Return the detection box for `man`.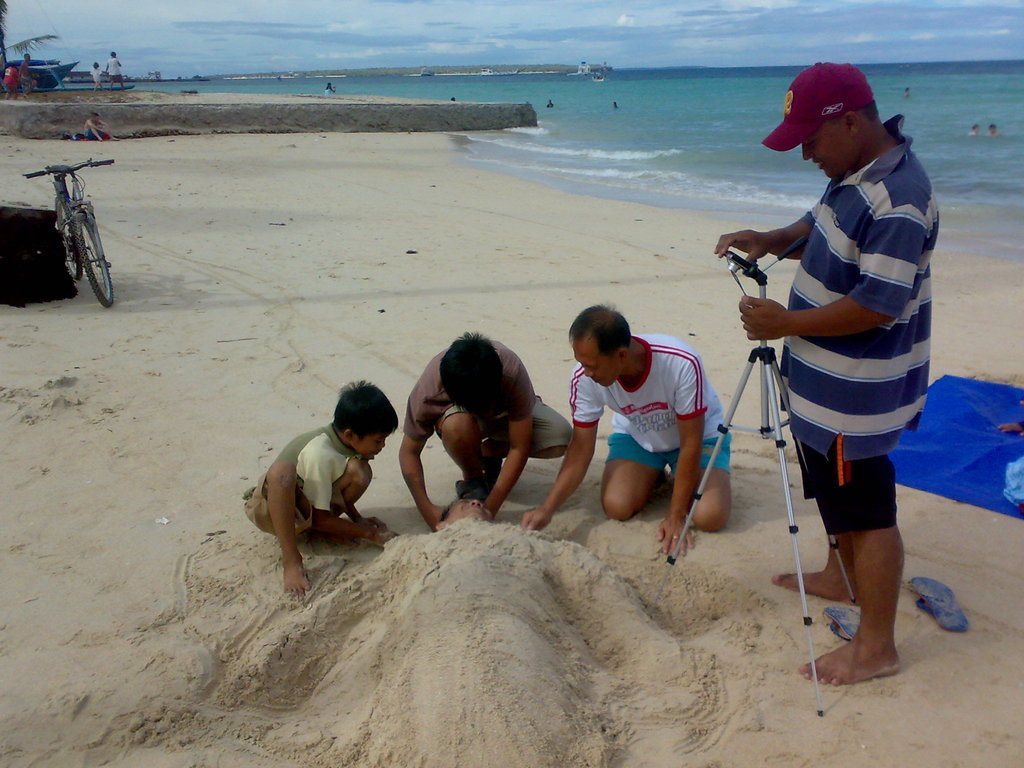
(518,300,738,553).
